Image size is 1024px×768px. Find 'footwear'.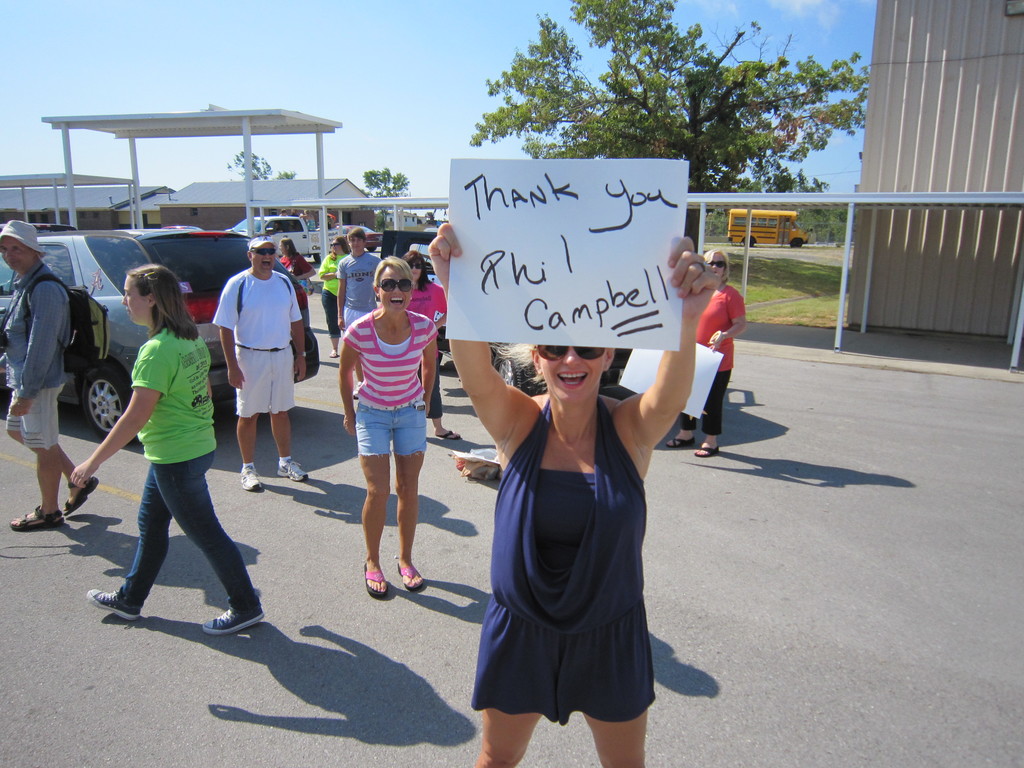
x1=200 y1=606 x2=266 y2=641.
